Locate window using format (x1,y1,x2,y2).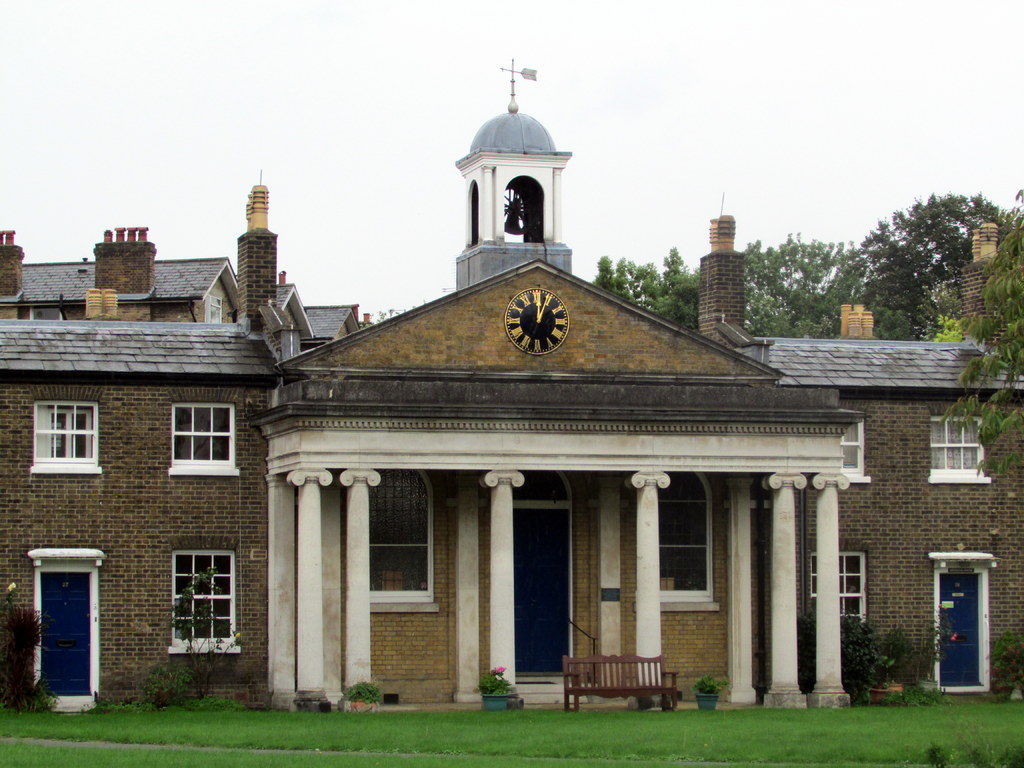
(366,471,436,614).
